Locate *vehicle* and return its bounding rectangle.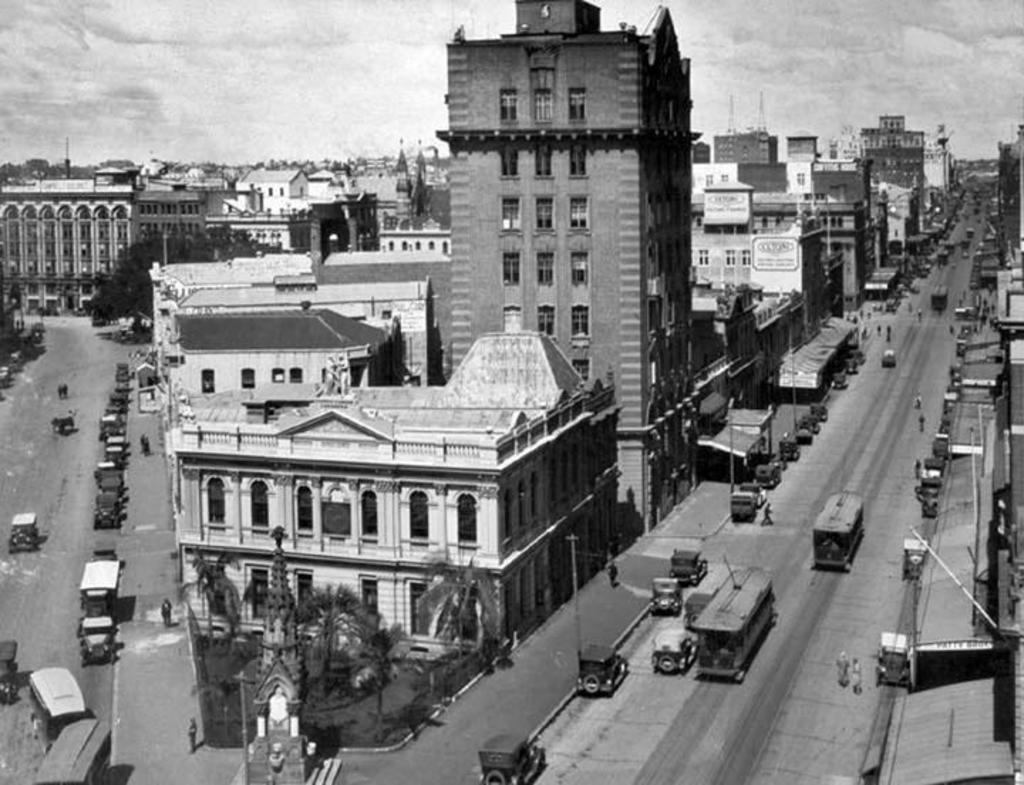
bbox(740, 482, 762, 502).
